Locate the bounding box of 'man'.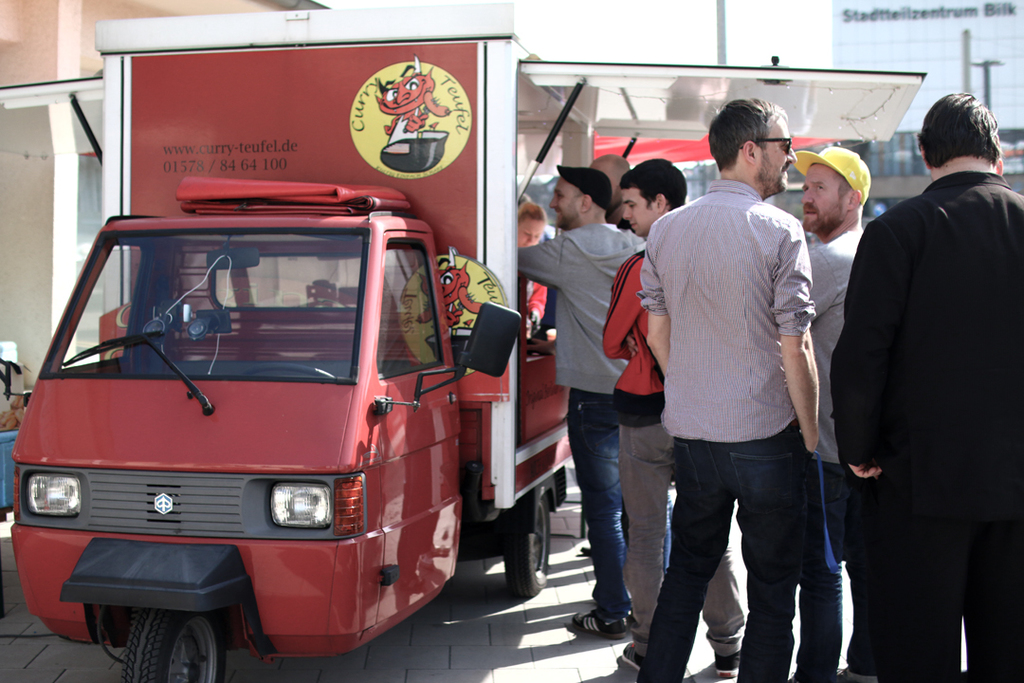
Bounding box: <region>792, 141, 876, 682</region>.
